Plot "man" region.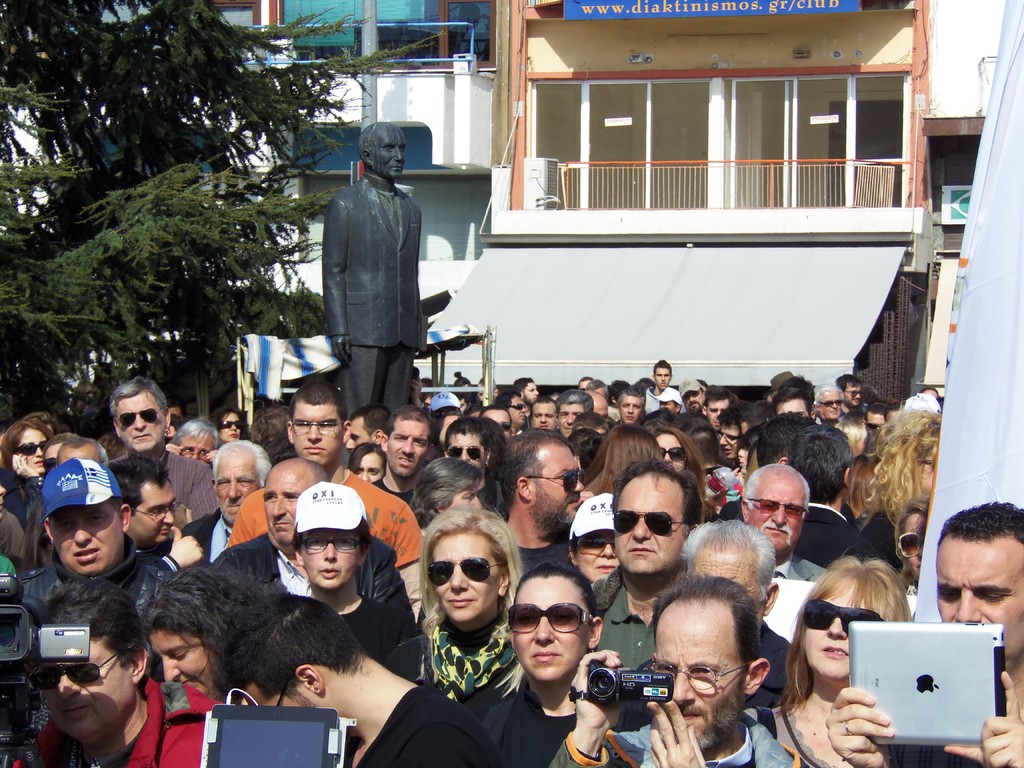
Plotted at bbox=[660, 384, 680, 419].
